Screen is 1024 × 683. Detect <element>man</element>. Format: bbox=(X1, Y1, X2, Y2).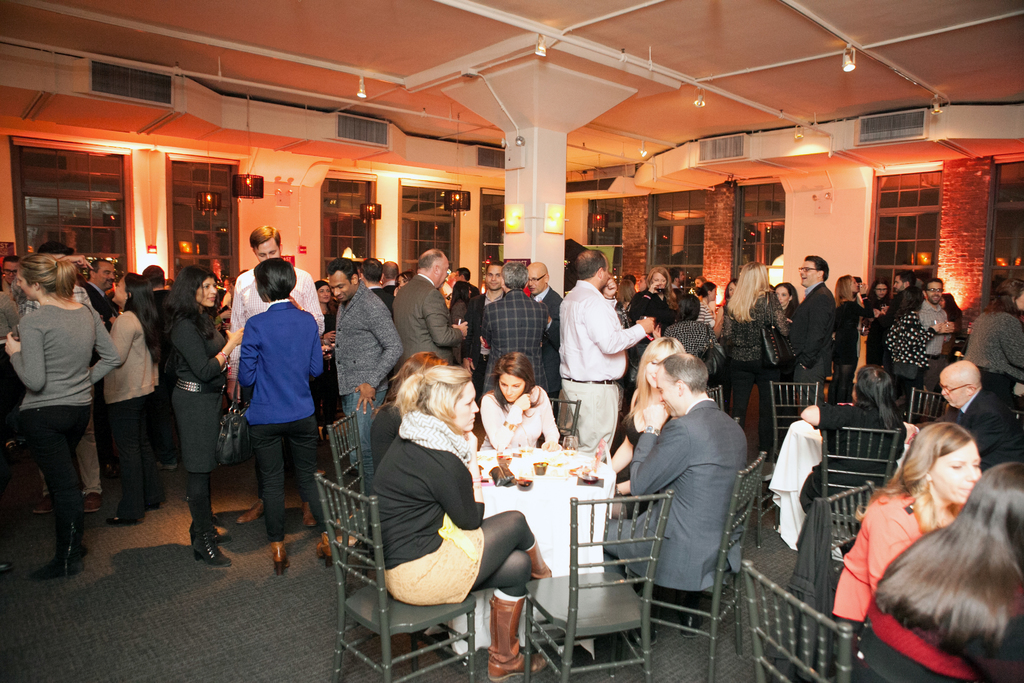
bbox=(554, 249, 657, 461).
